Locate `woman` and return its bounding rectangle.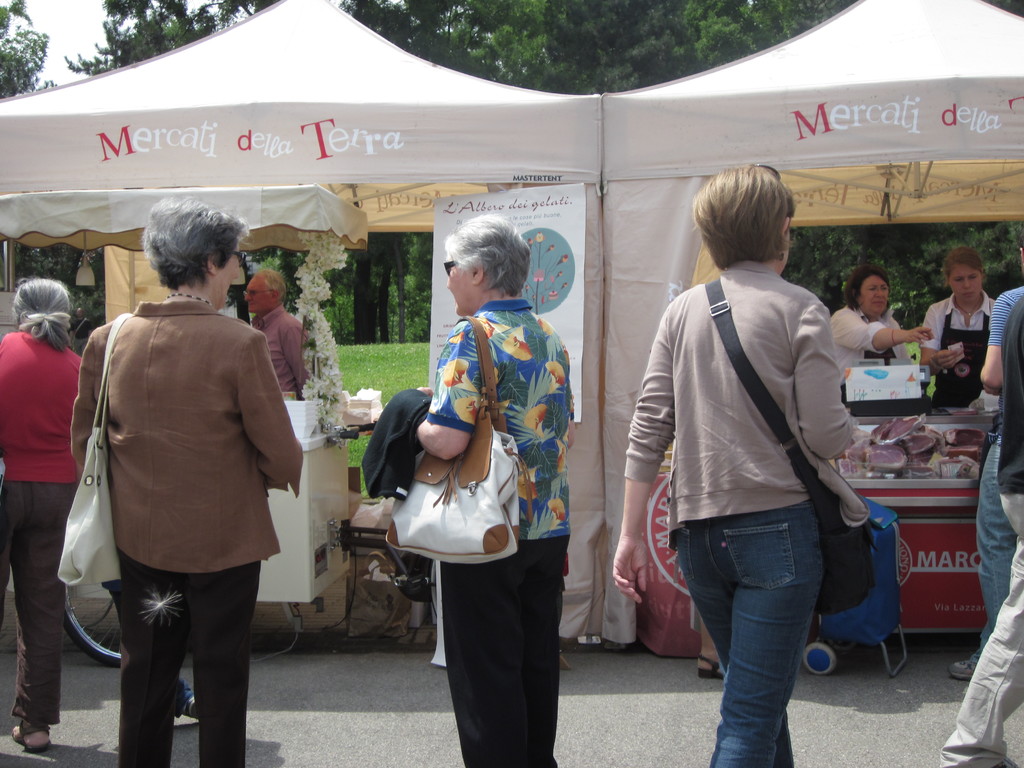
select_region(0, 275, 86, 755).
